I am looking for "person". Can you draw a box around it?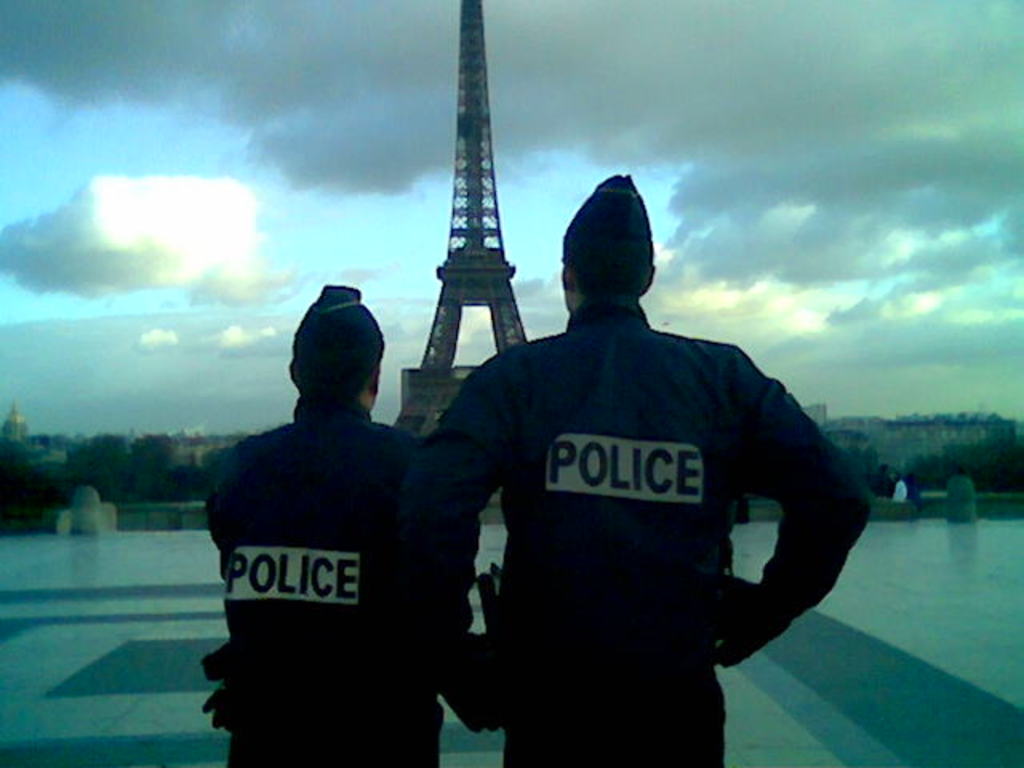
Sure, the bounding box is crop(203, 285, 454, 766).
